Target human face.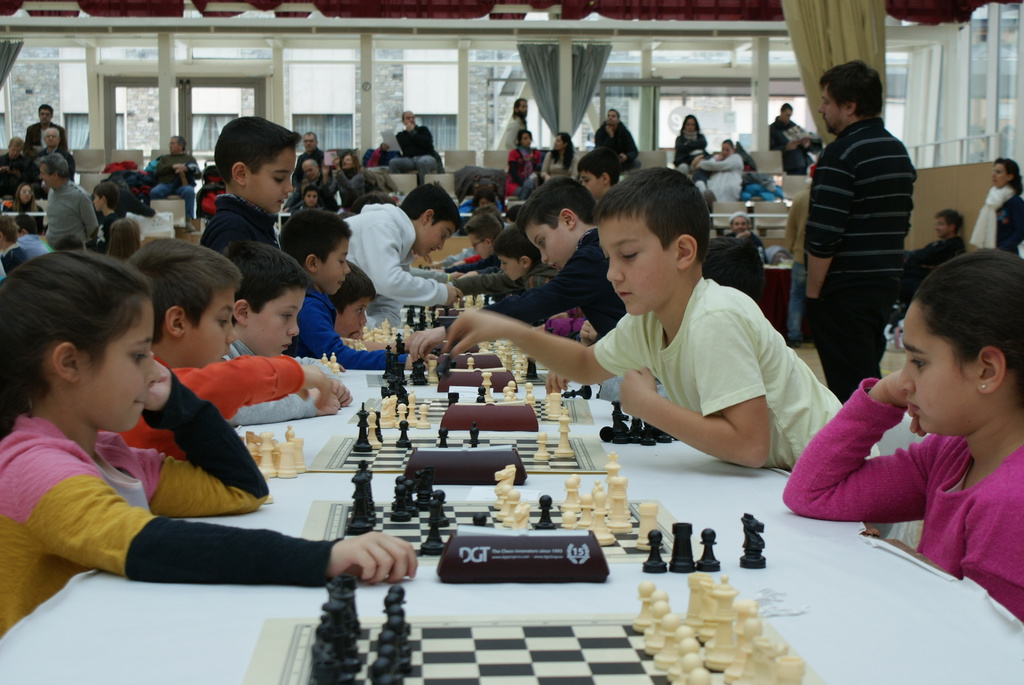
Target region: rect(598, 220, 673, 323).
